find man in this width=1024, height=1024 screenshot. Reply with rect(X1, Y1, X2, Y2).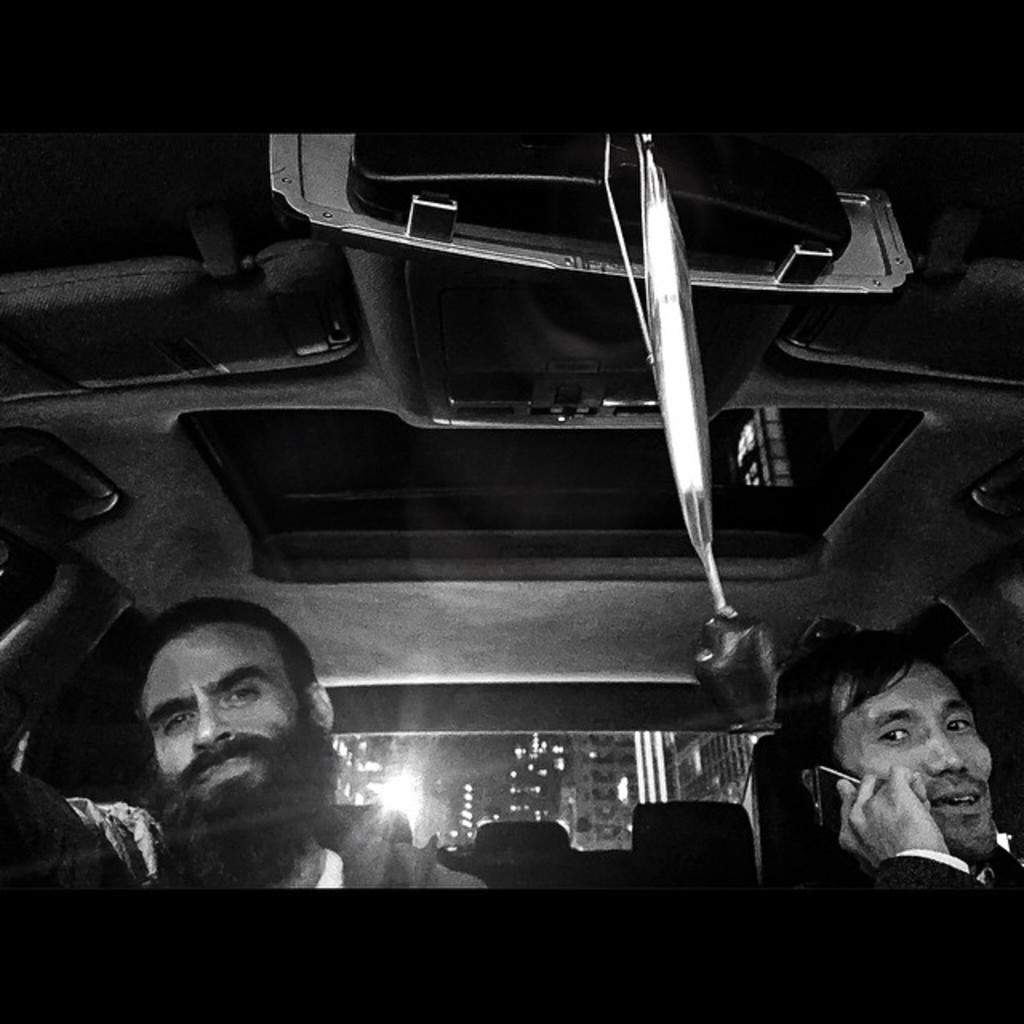
rect(62, 594, 411, 915).
